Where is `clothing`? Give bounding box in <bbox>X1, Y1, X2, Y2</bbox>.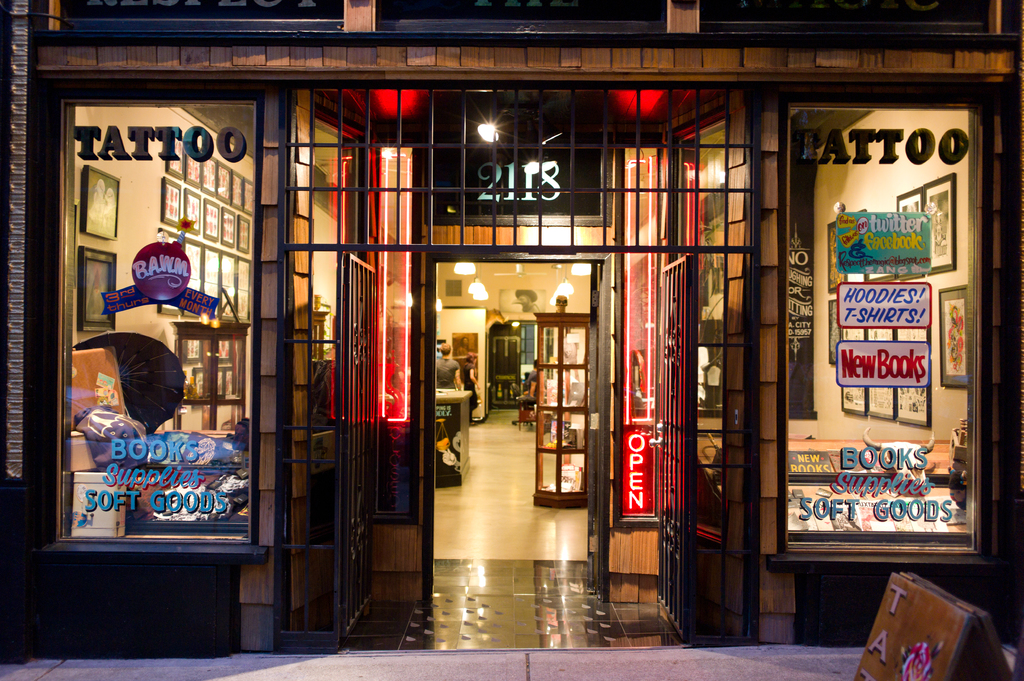
<bbox>524, 371, 538, 394</bbox>.
